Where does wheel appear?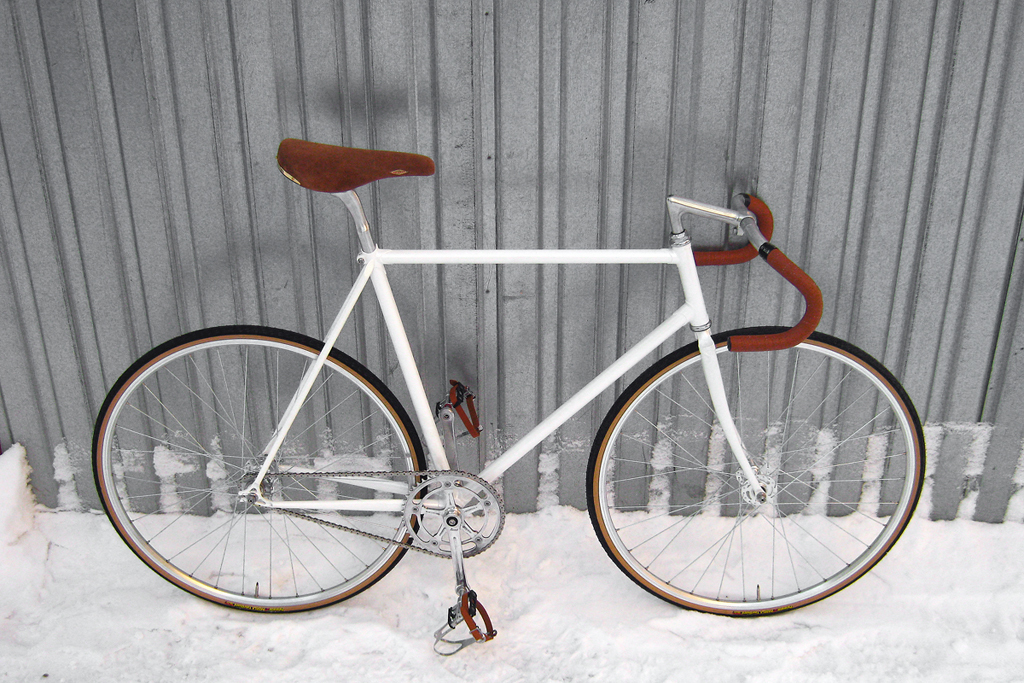
Appears at 595:326:913:621.
